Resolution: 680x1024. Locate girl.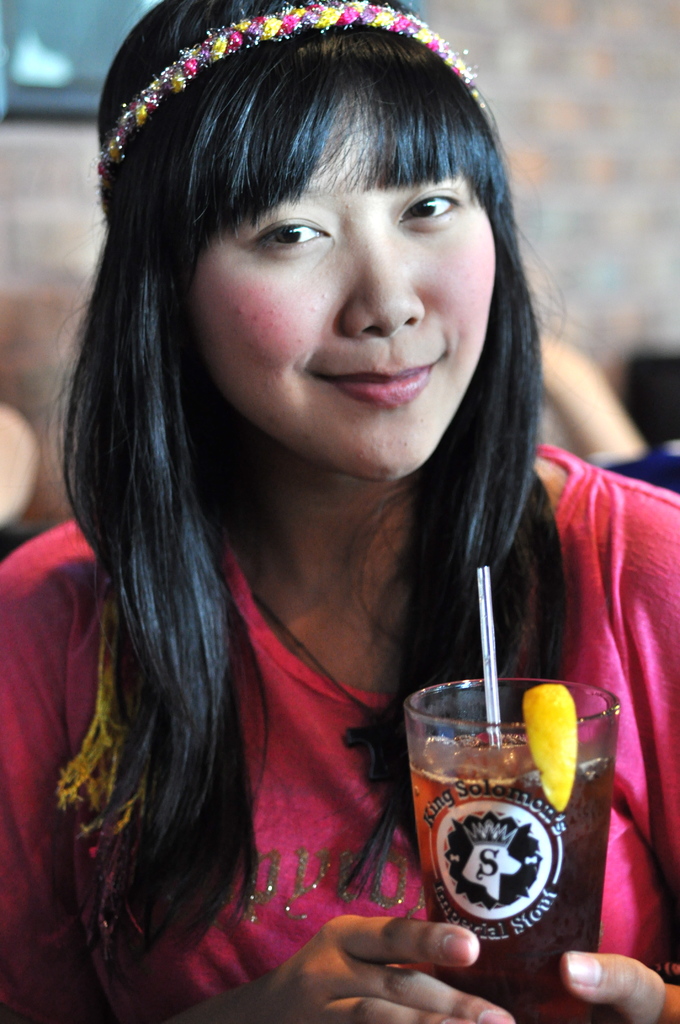
left=0, top=0, right=679, bottom=1023.
